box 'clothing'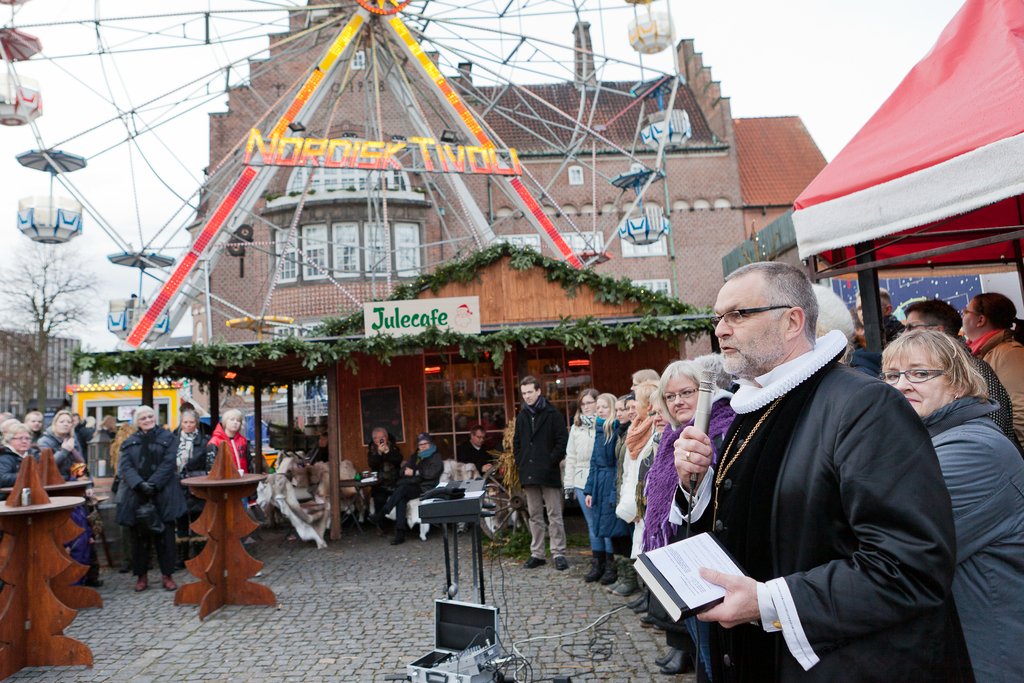
<bbox>671, 333, 975, 682</bbox>
